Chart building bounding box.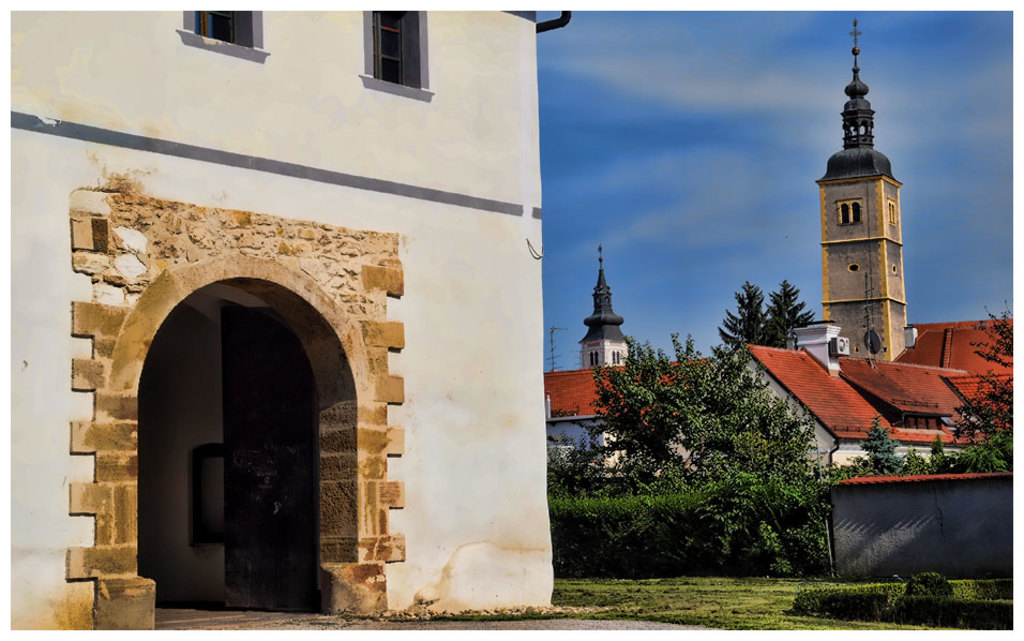
Charted: detection(544, 245, 724, 475).
